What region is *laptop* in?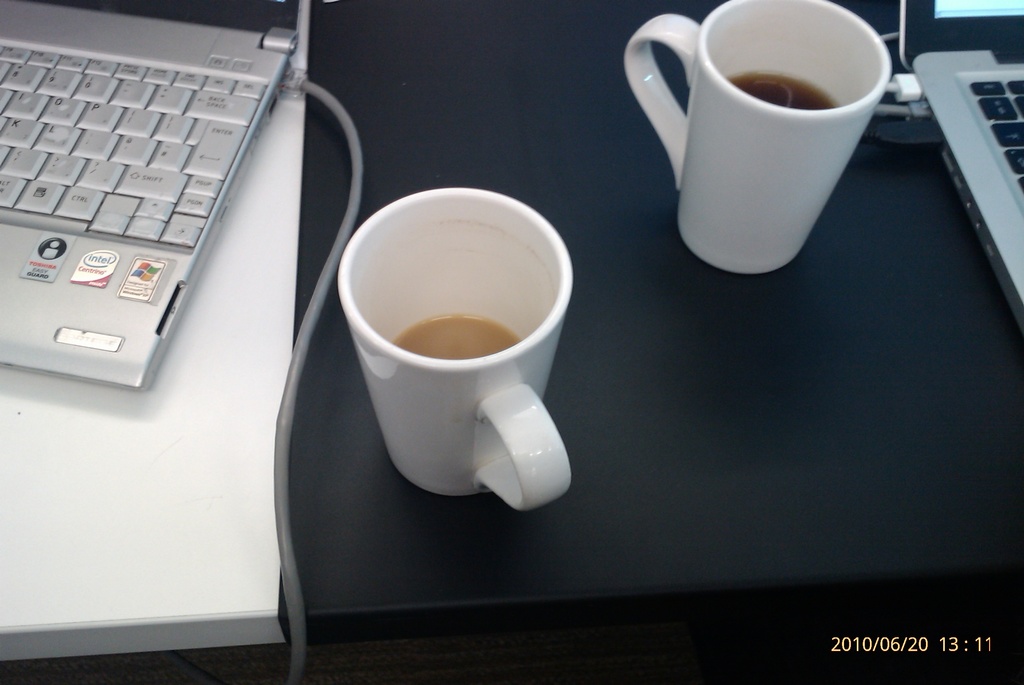
bbox=[0, 0, 318, 406].
